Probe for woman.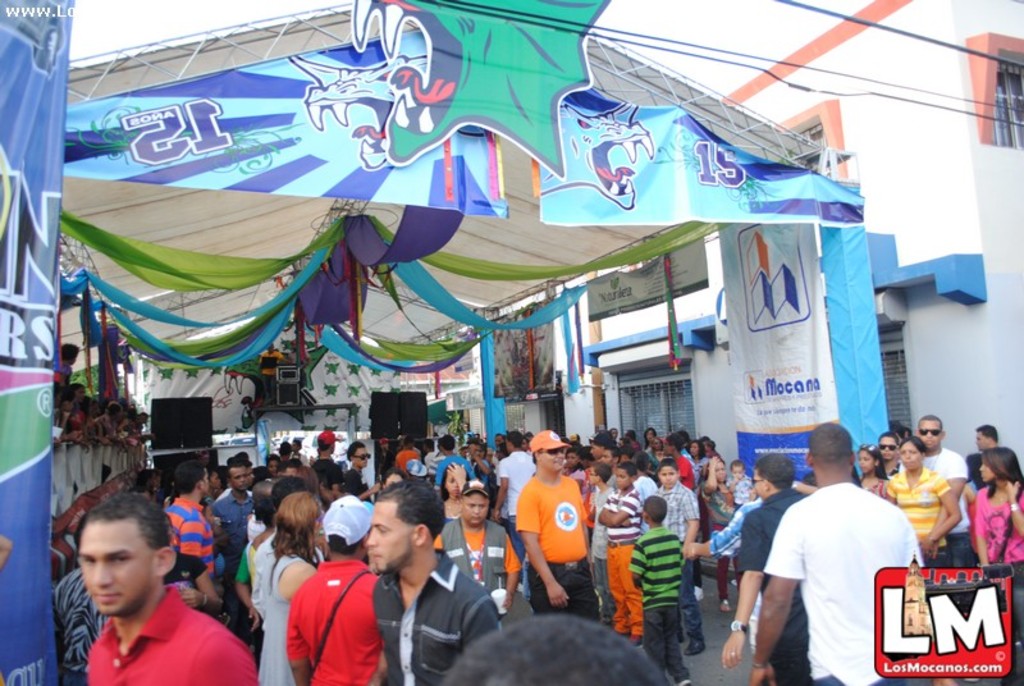
Probe result: Rect(566, 445, 584, 480).
